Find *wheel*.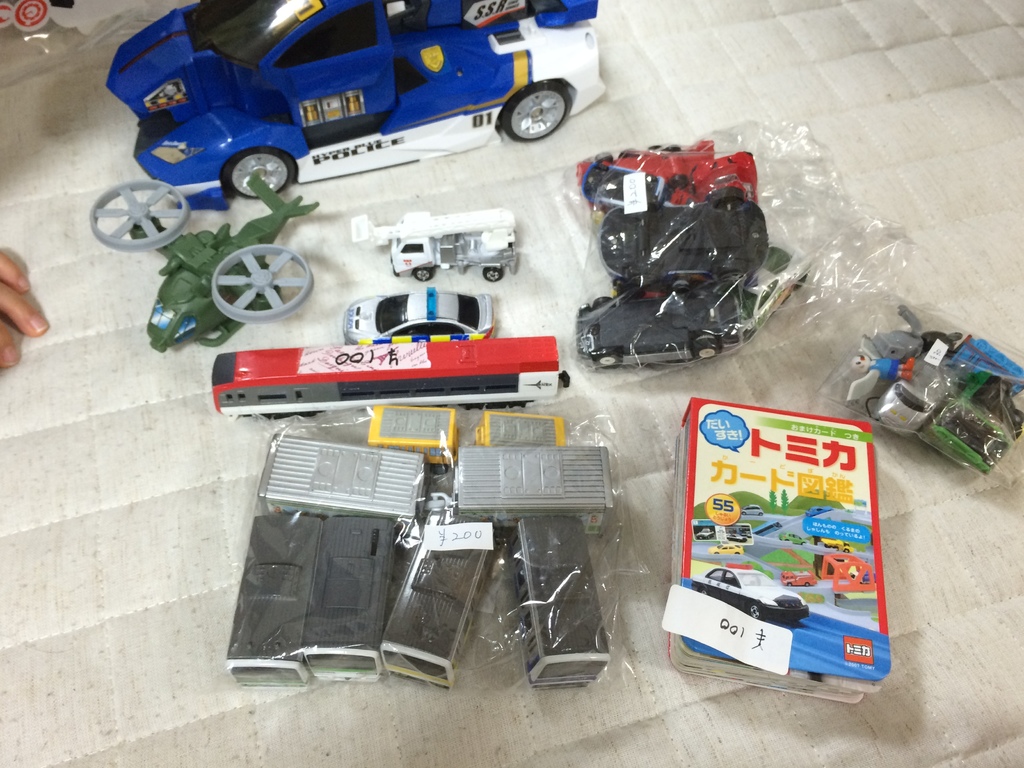
x1=430 y1=463 x2=450 y2=477.
